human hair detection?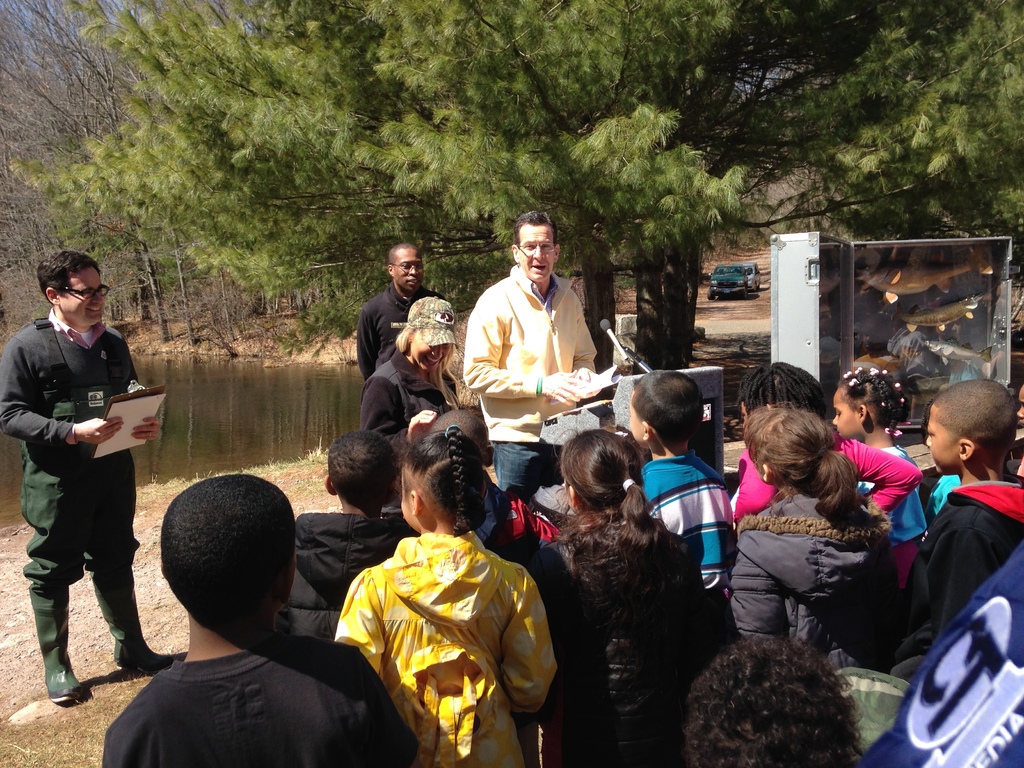
region(405, 421, 483, 547)
